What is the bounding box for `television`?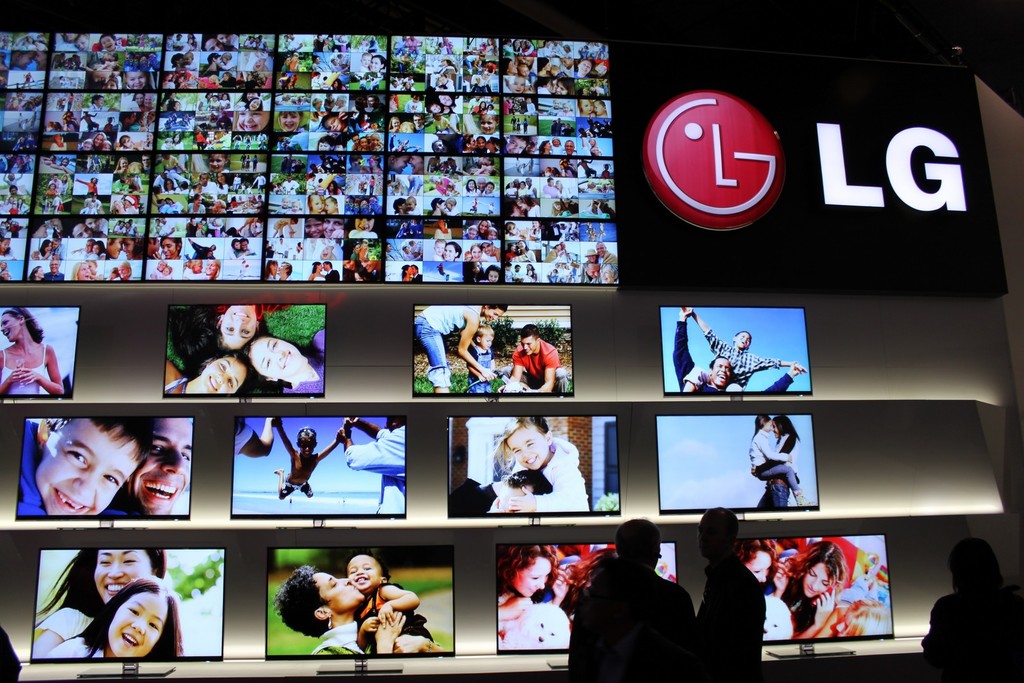
[14, 414, 196, 526].
